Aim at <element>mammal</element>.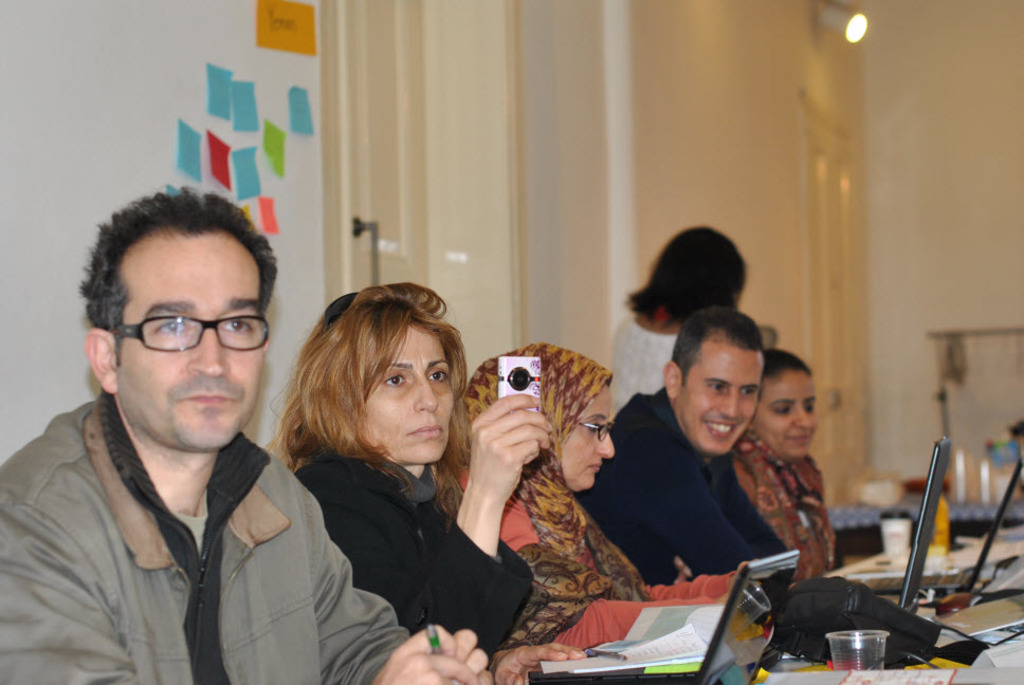
Aimed at [423, 338, 762, 661].
